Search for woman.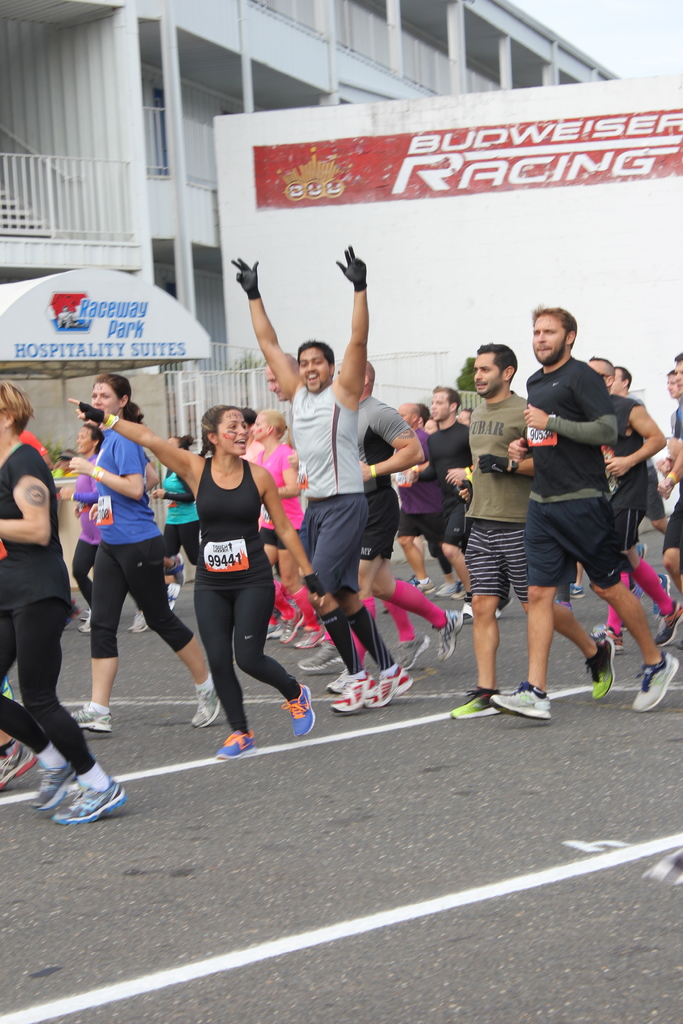
Found at 147 434 210 616.
